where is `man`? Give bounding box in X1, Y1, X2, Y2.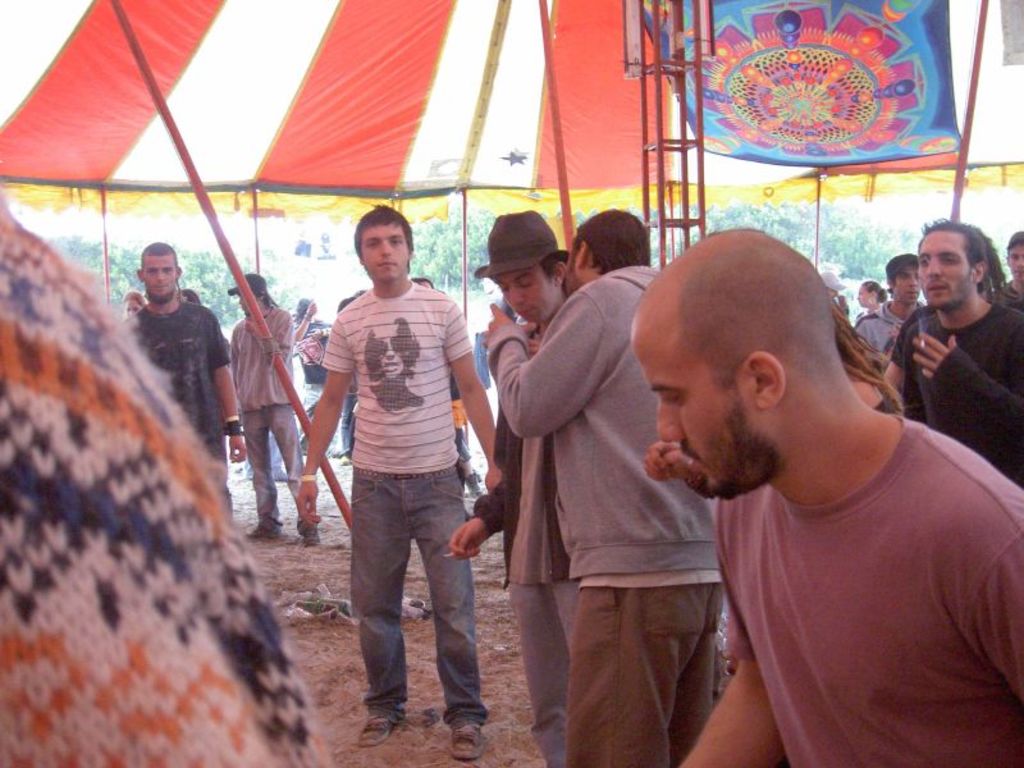
855, 253, 928, 374.
